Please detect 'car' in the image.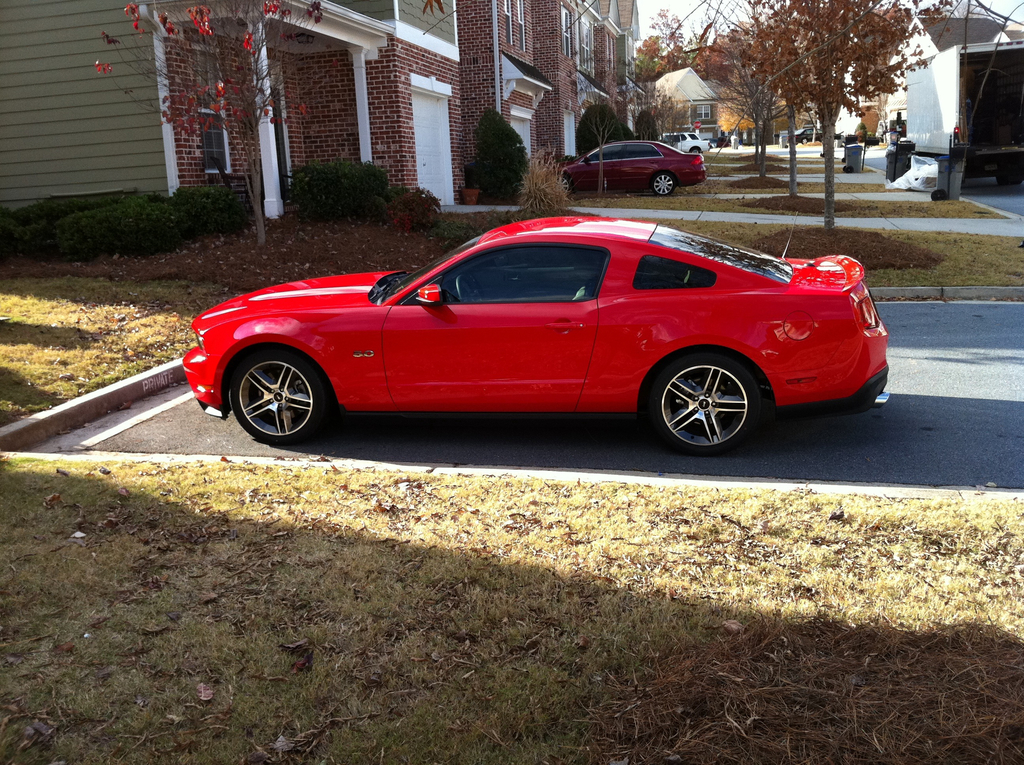
x1=556, y1=138, x2=703, y2=197.
